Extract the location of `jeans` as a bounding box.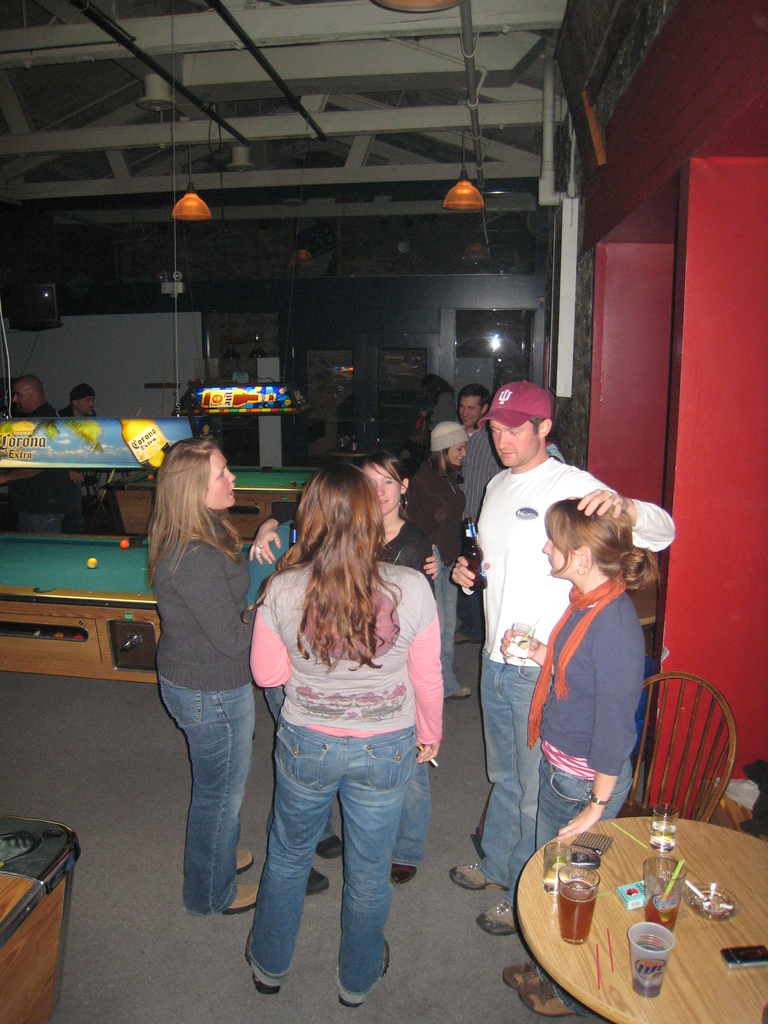
(x1=439, y1=545, x2=461, y2=703).
